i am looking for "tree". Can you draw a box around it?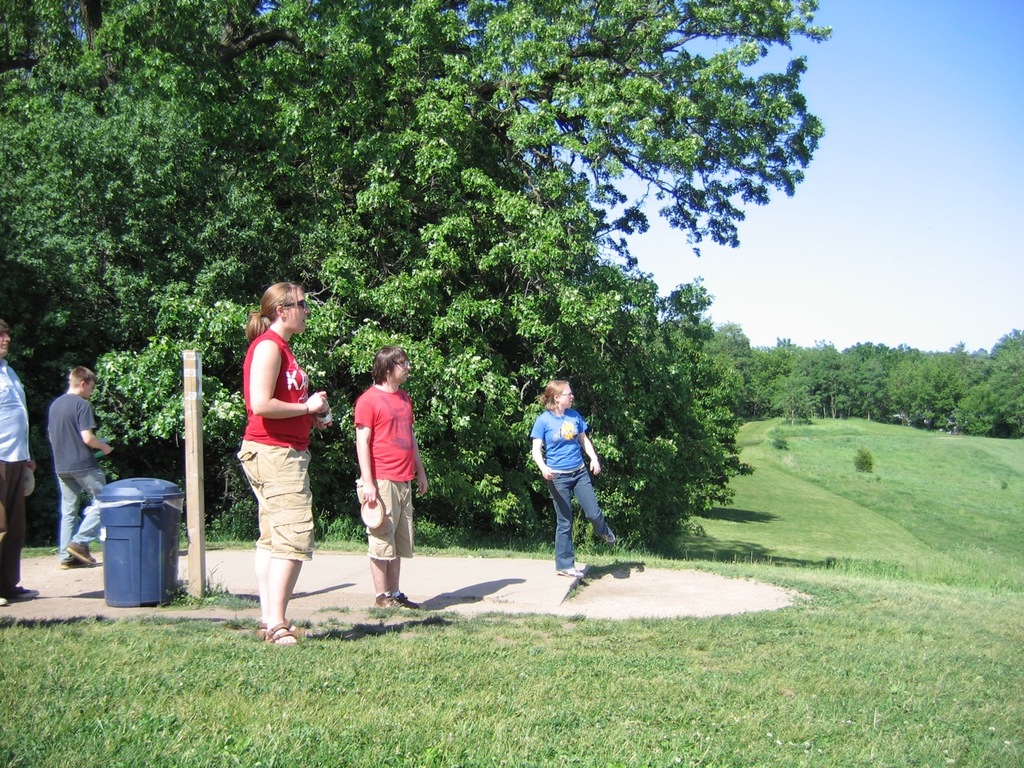
Sure, the bounding box is (711, 311, 750, 379).
